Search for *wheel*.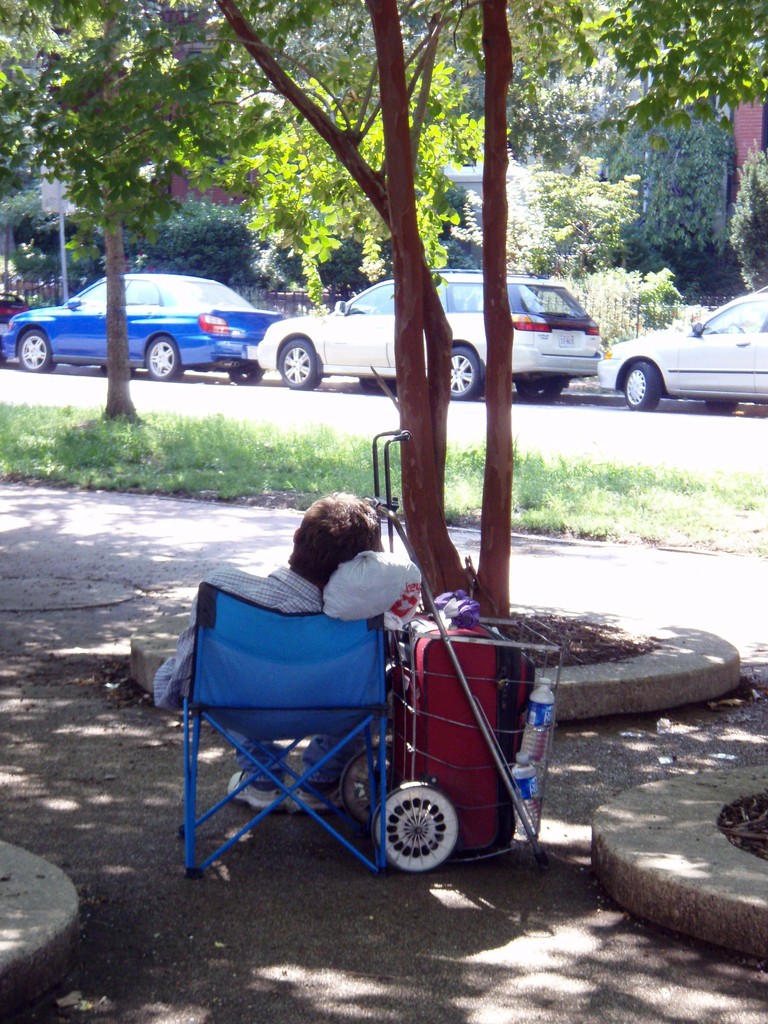
Found at 340:736:400:824.
